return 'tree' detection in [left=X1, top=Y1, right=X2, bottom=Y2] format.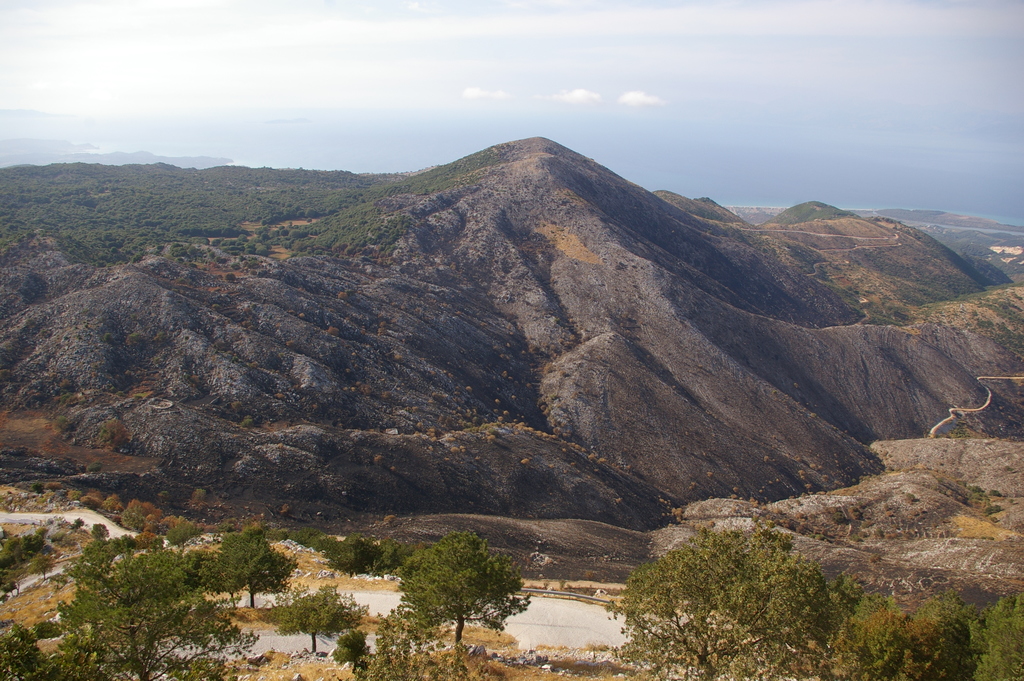
[left=191, top=528, right=296, bottom=608].
